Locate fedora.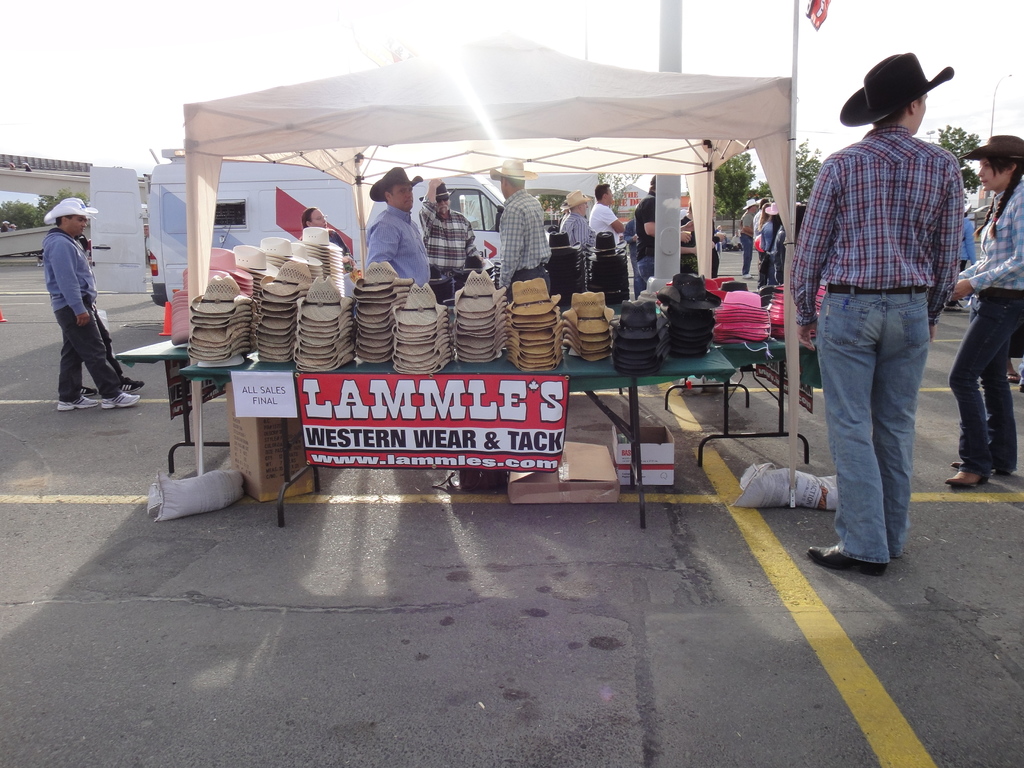
Bounding box: [960, 132, 1023, 160].
